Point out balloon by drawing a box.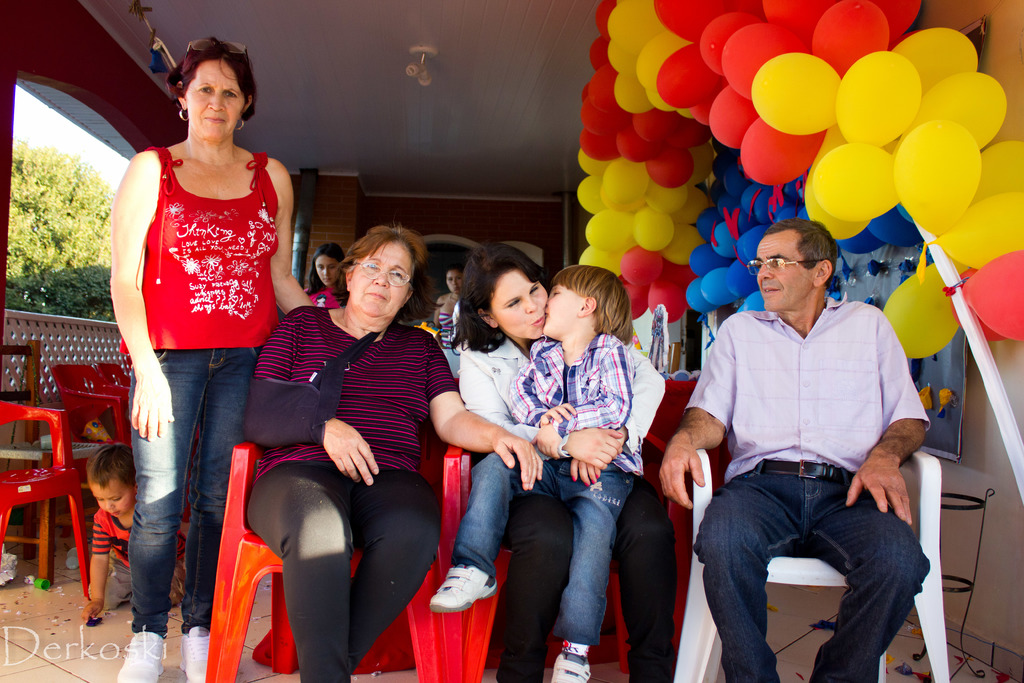
Rect(660, 263, 696, 292).
